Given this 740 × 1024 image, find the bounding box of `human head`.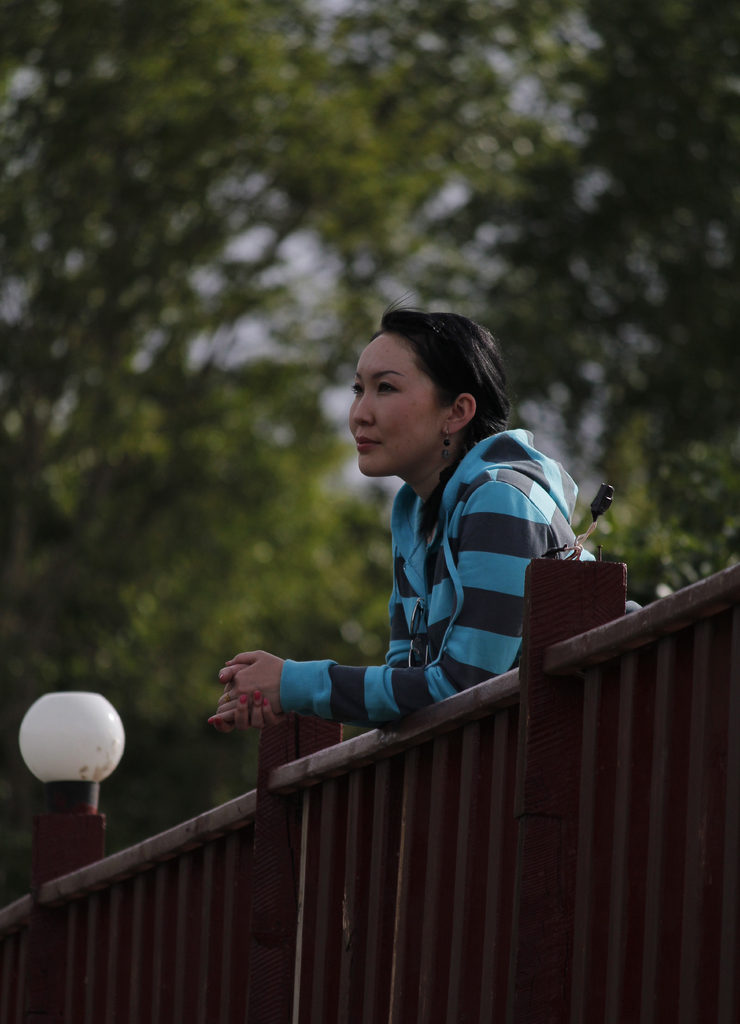
<bbox>348, 304, 513, 470</bbox>.
